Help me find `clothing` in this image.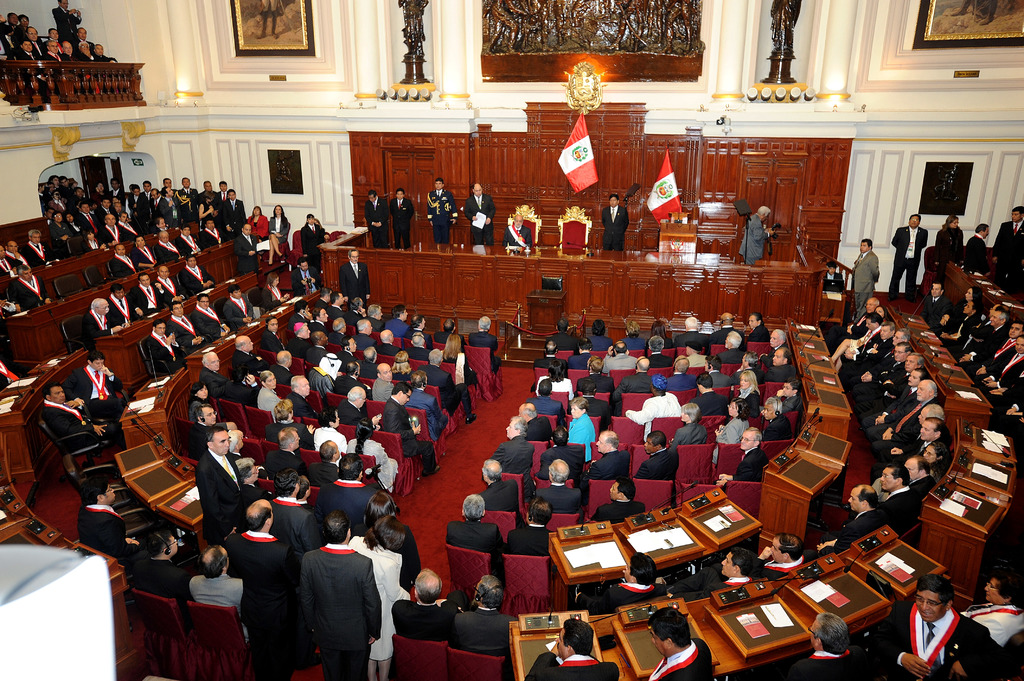
Found it: {"x1": 479, "y1": 481, "x2": 524, "y2": 529}.
